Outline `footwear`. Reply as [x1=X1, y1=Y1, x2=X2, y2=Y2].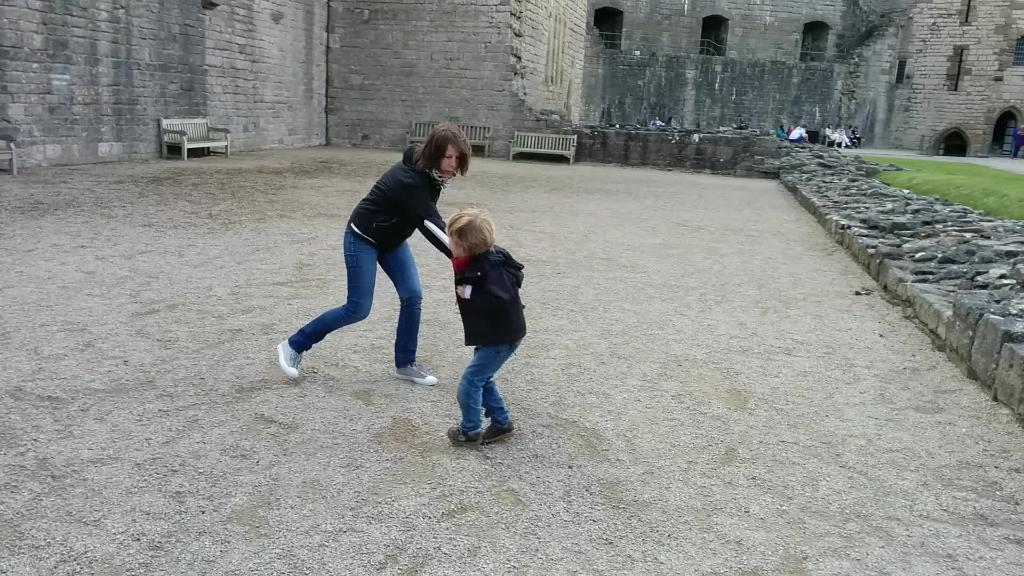
[x1=273, y1=341, x2=307, y2=374].
